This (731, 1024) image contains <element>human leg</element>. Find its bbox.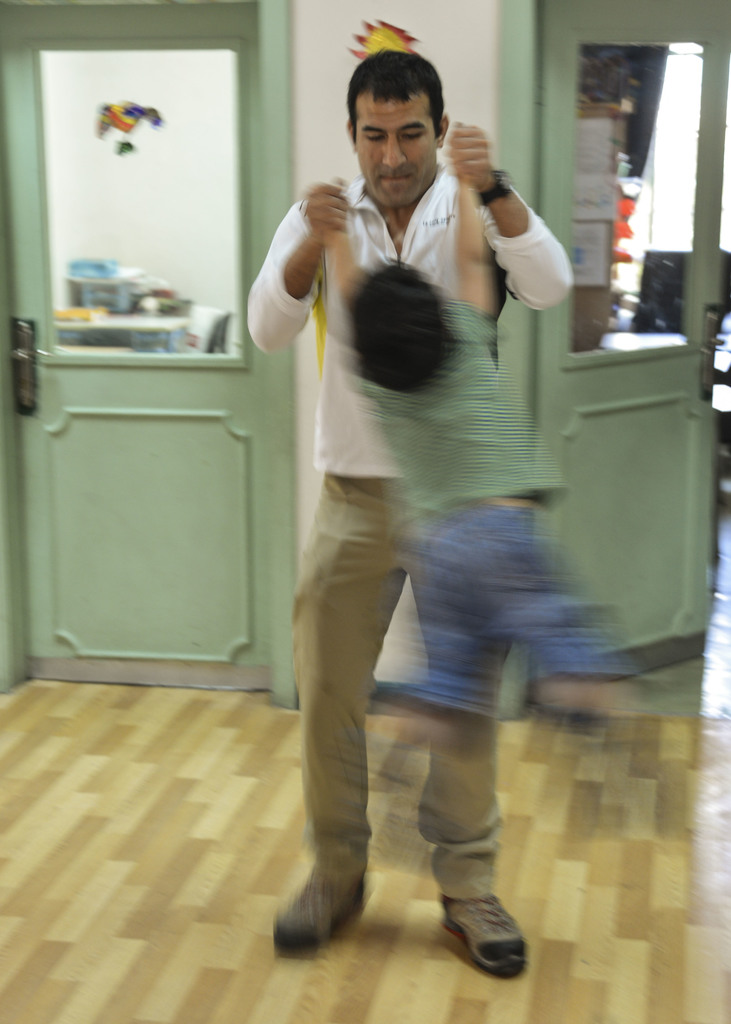
<region>399, 505, 543, 968</region>.
